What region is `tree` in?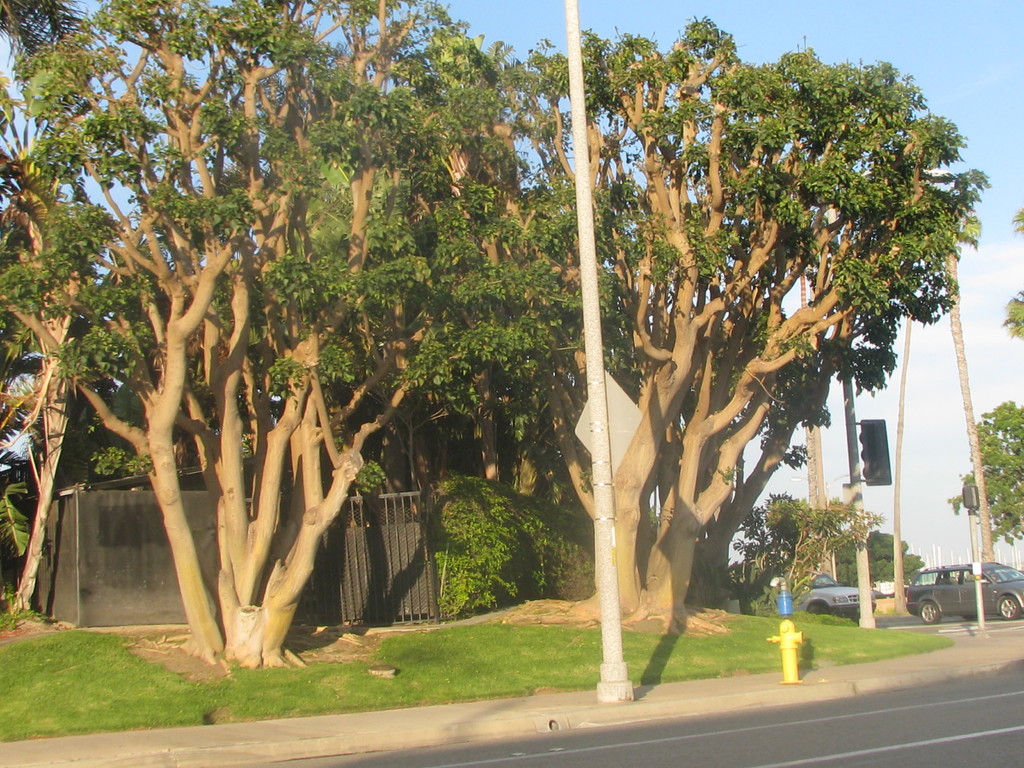
box=[525, 8, 993, 639].
